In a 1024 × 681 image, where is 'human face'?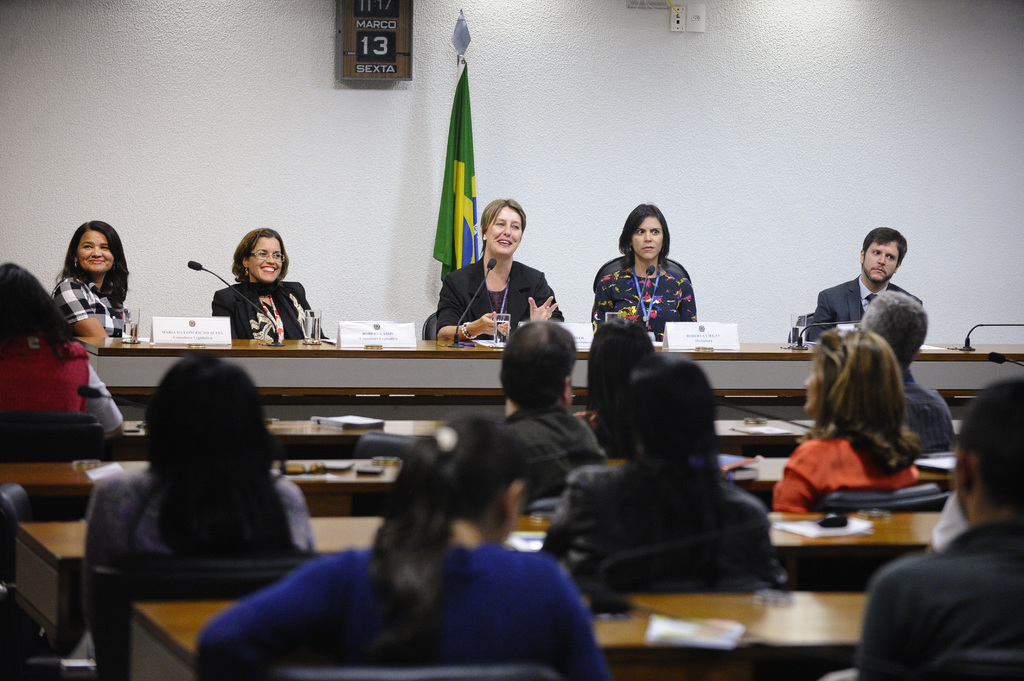
bbox=[488, 209, 522, 256].
